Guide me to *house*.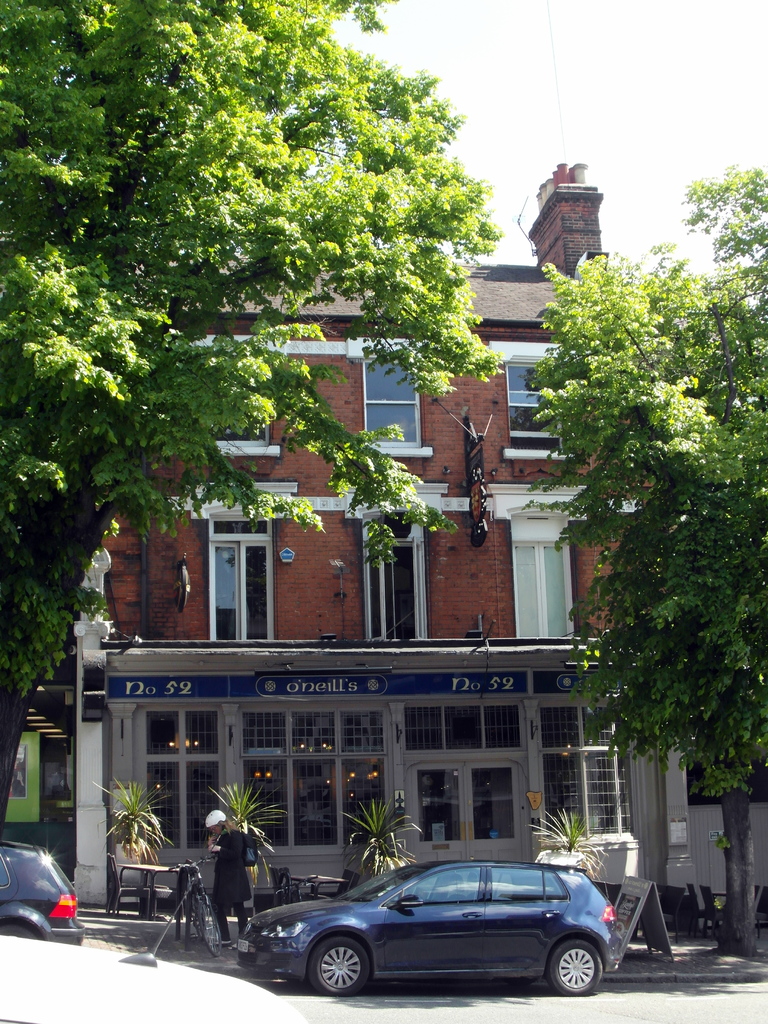
Guidance: <region>49, 111, 667, 879</region>.
